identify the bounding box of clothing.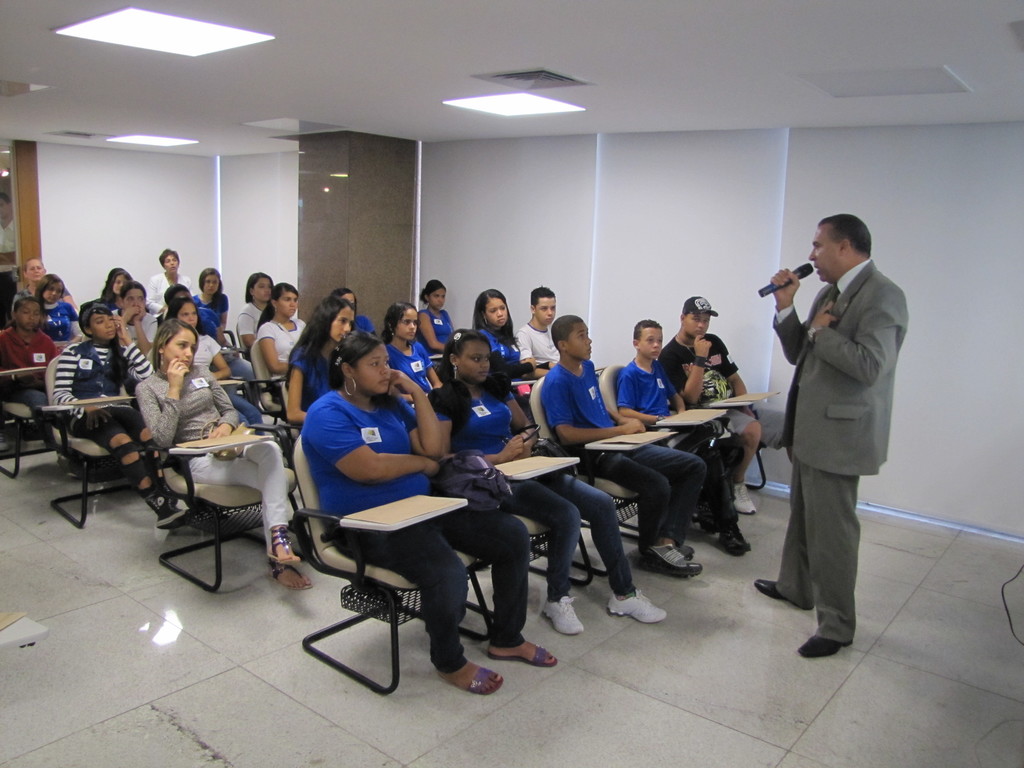
255 319 315 376.
